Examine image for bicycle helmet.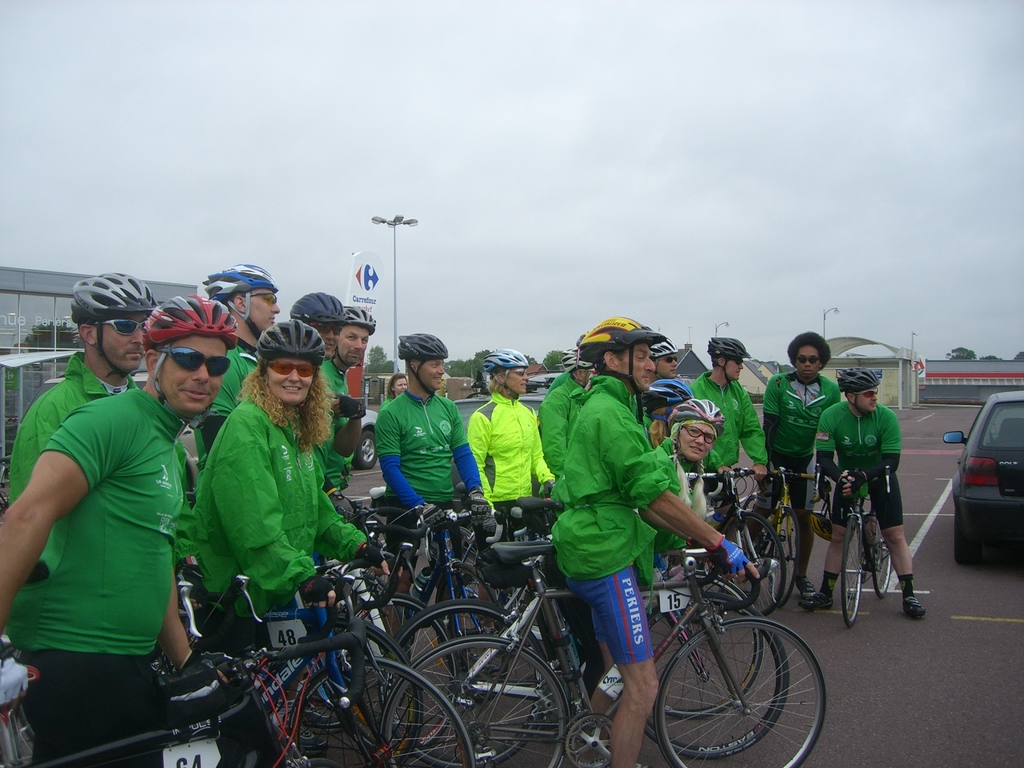
Examination result: l=251, t=317, r=328, b=408.
